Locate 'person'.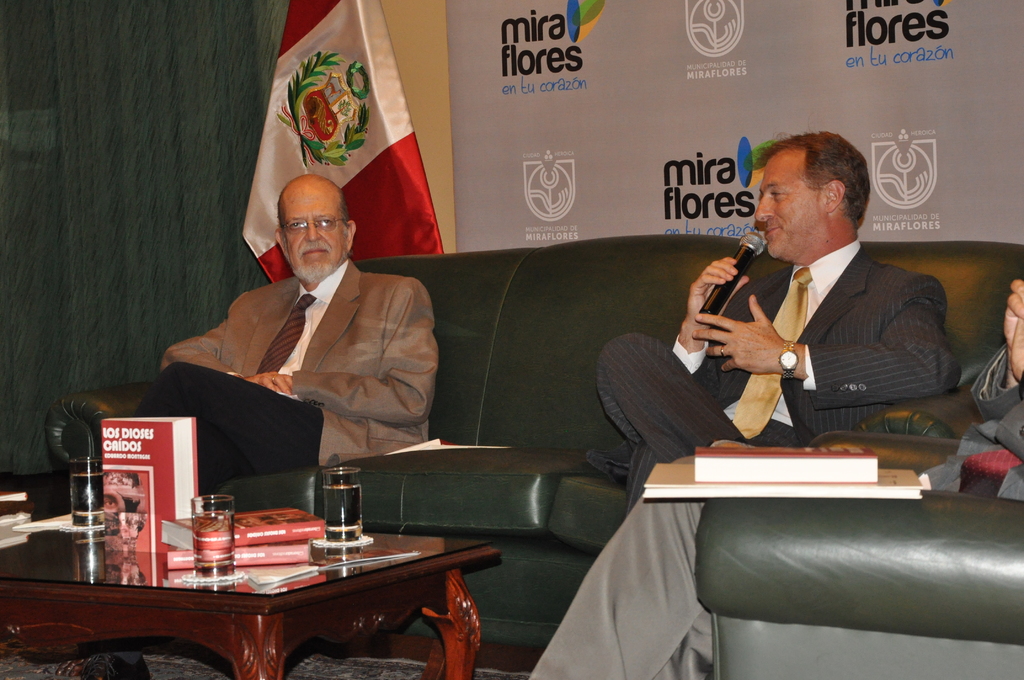
Bounding box: <bbox>135, 174, 438, 512</bbox>.
